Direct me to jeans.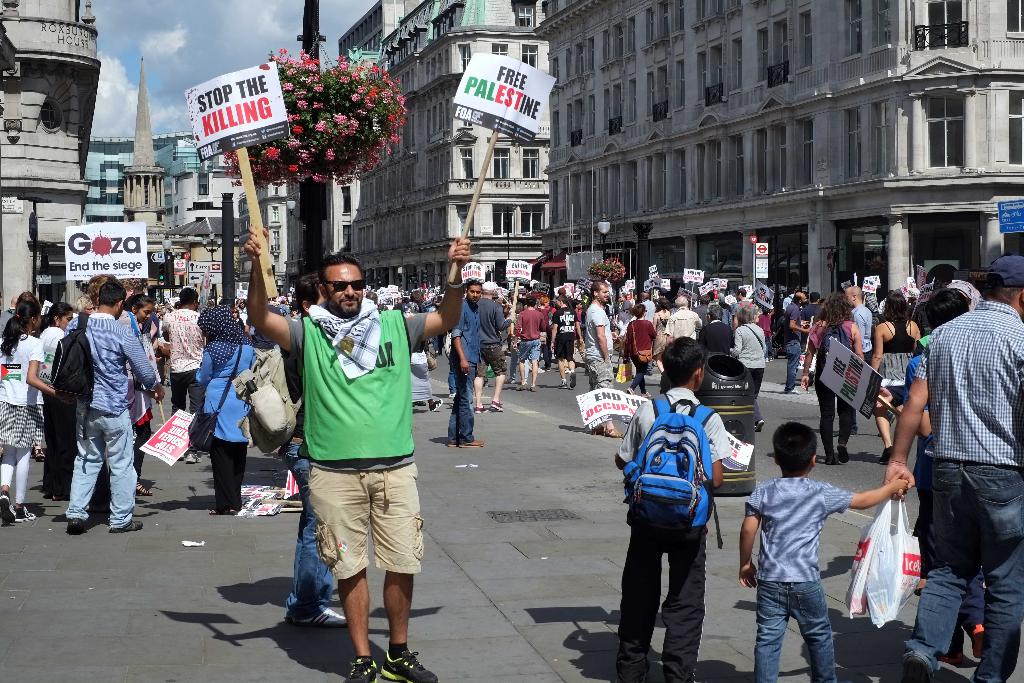
Direction: x1=757 y1=580 x2=840 y2=682.
